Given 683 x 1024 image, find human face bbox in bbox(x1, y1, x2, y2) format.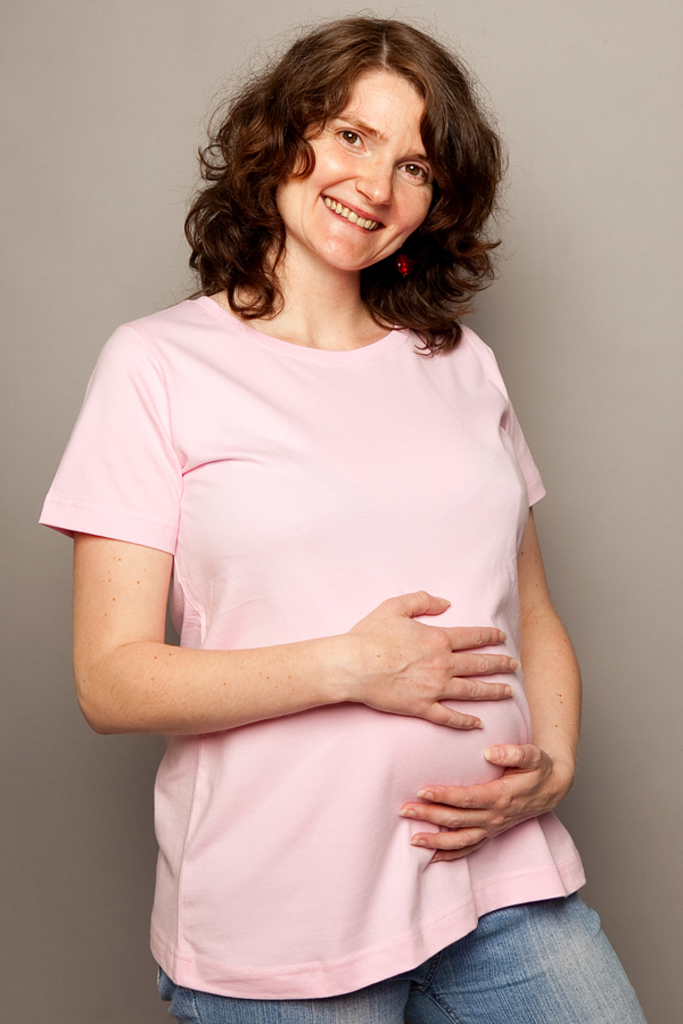
bbox(281, 68, 429, 273).
